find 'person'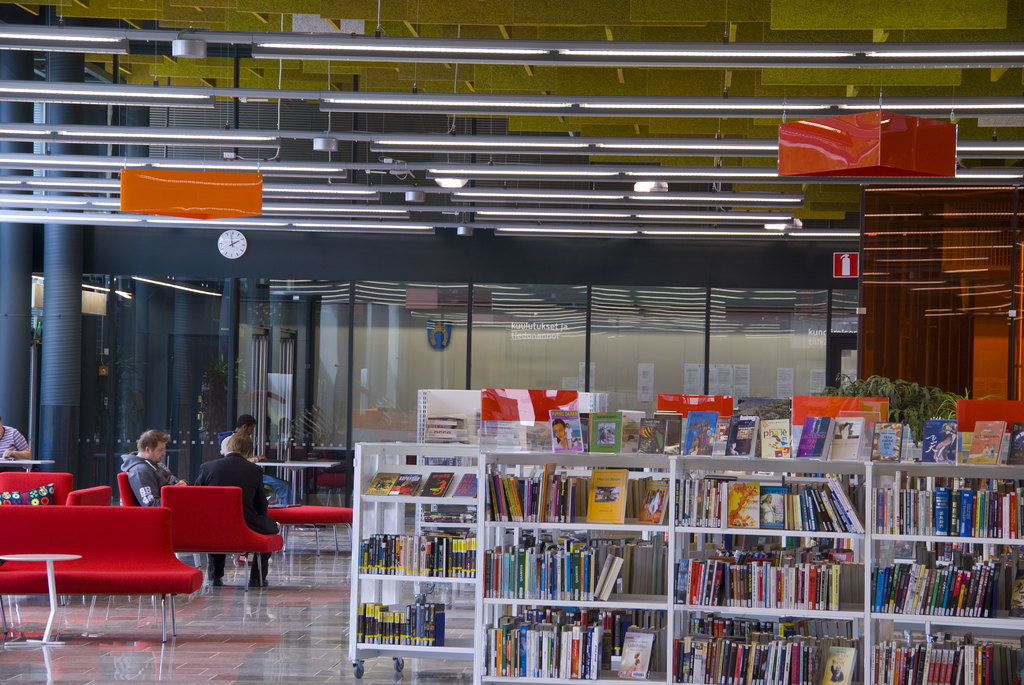
<box>122,428,189,508</box>
